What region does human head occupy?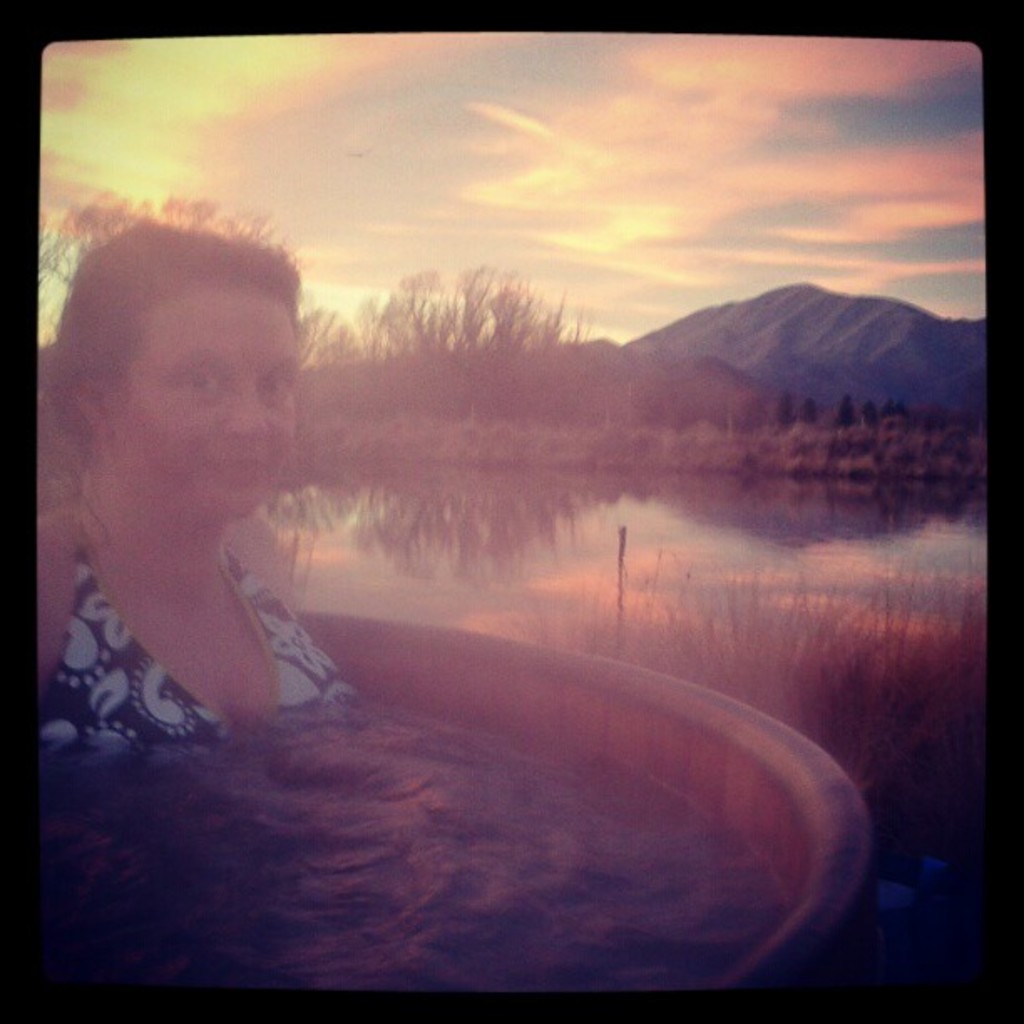
50, 226, 306, 522.
